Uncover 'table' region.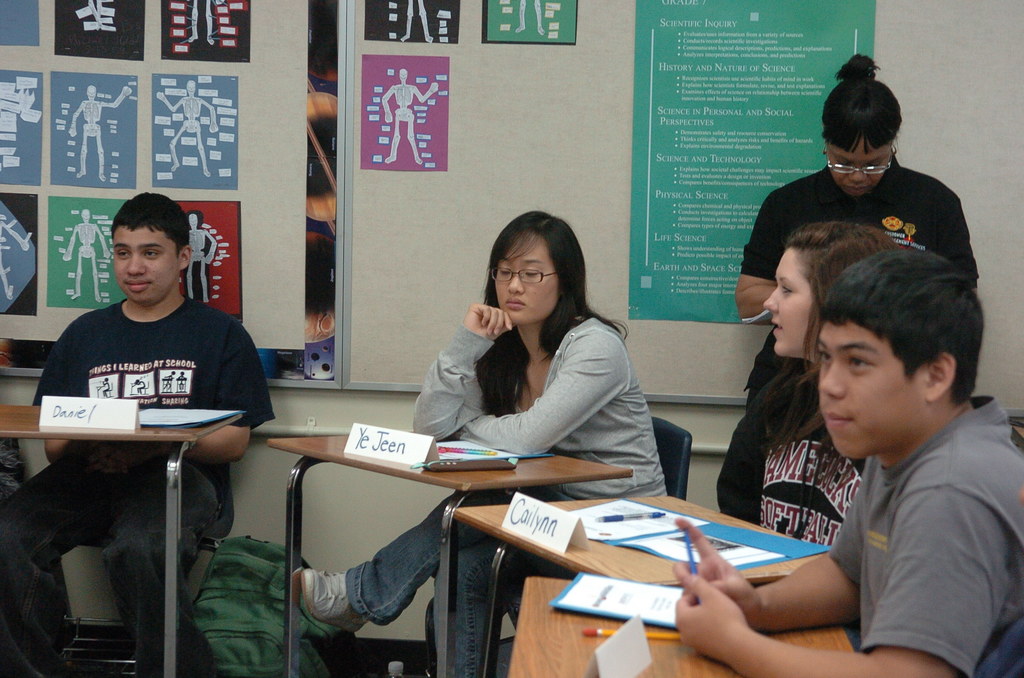
Uncovered: {"x1": 0, "y1": 406, "x2": 246, "y2": 677}.
